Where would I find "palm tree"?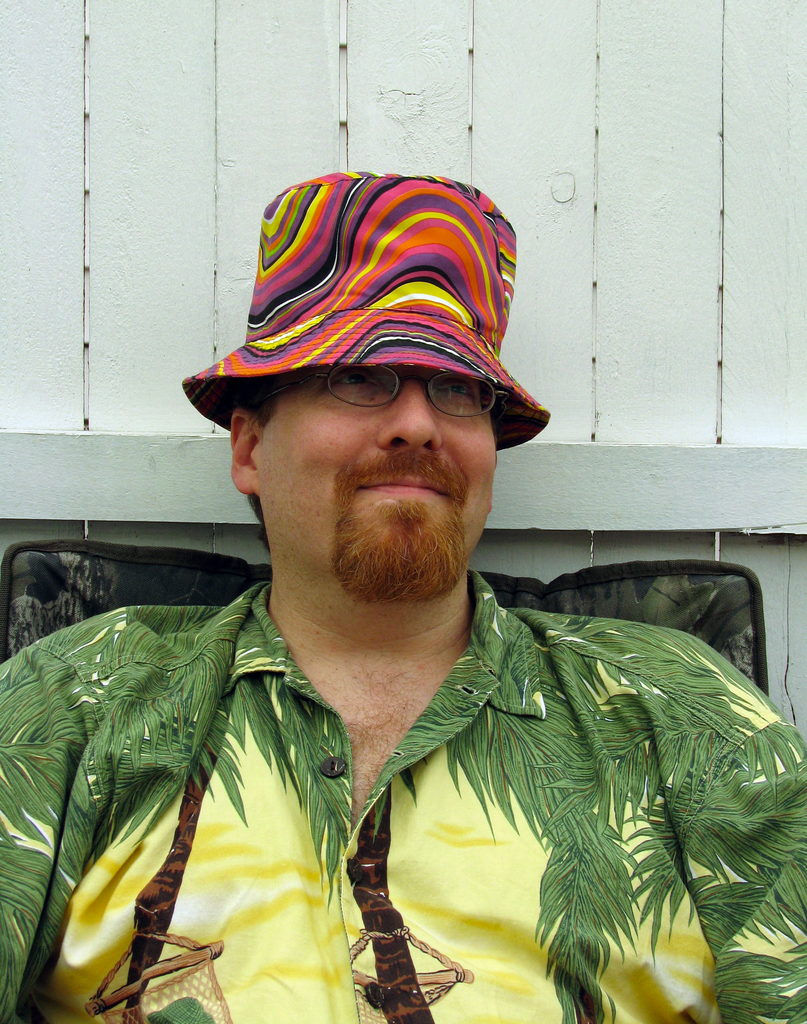
At 0, 570, 806, 1023.
